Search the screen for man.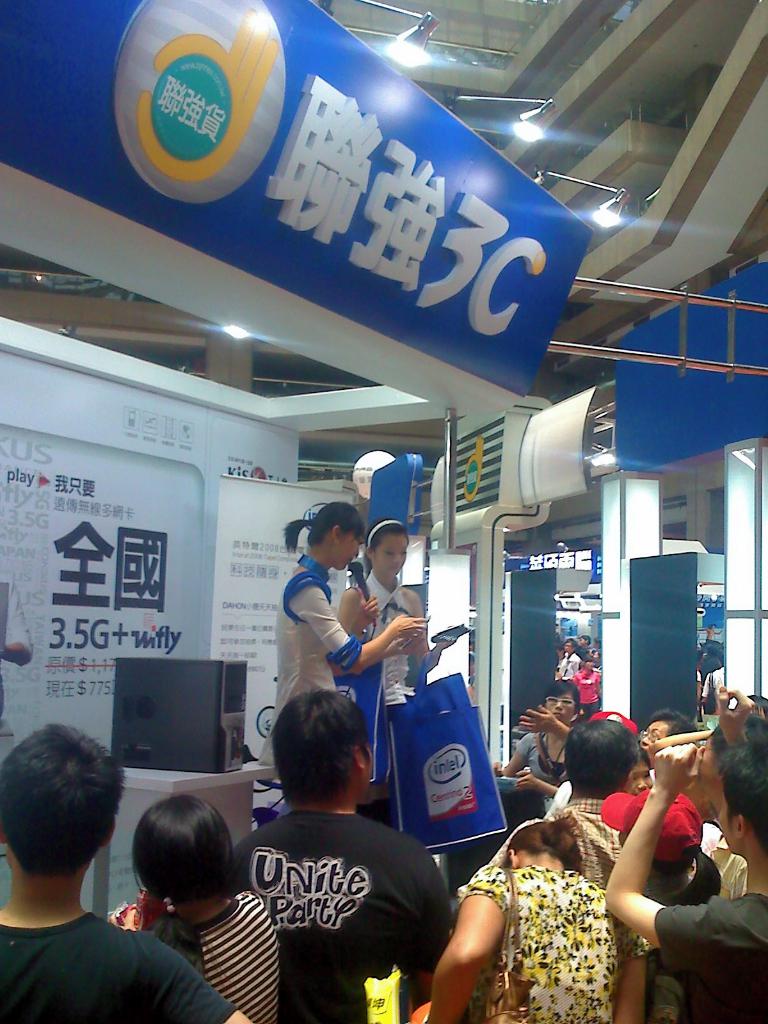
Found at (left=0, top=725, right=252, bottom=1023).
